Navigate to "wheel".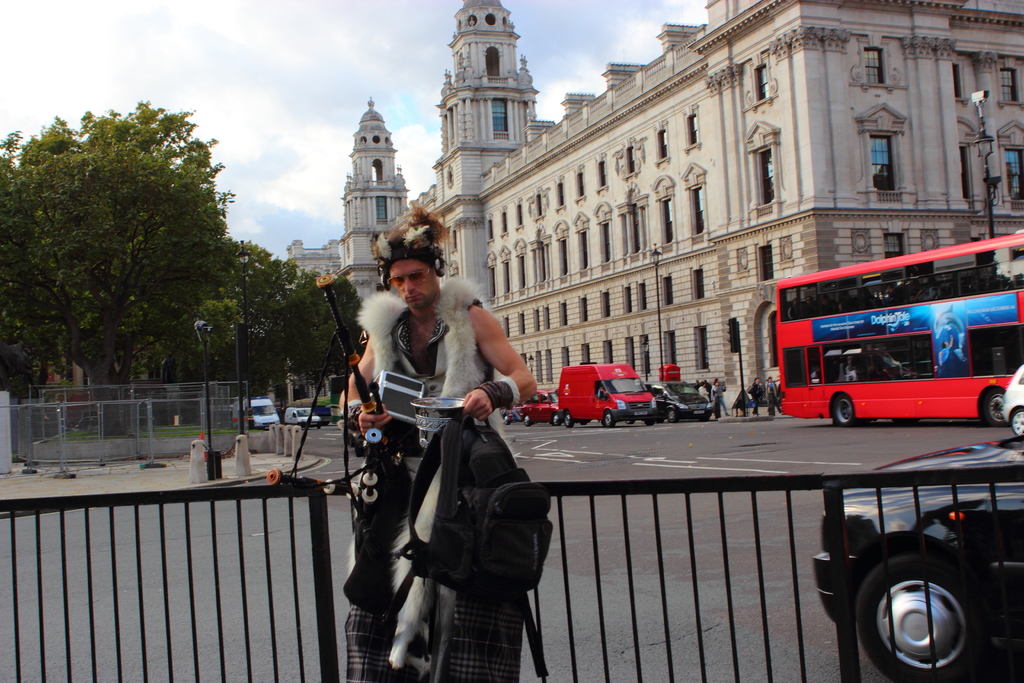
Navigation target: box=[551, 412, 560, 426].
